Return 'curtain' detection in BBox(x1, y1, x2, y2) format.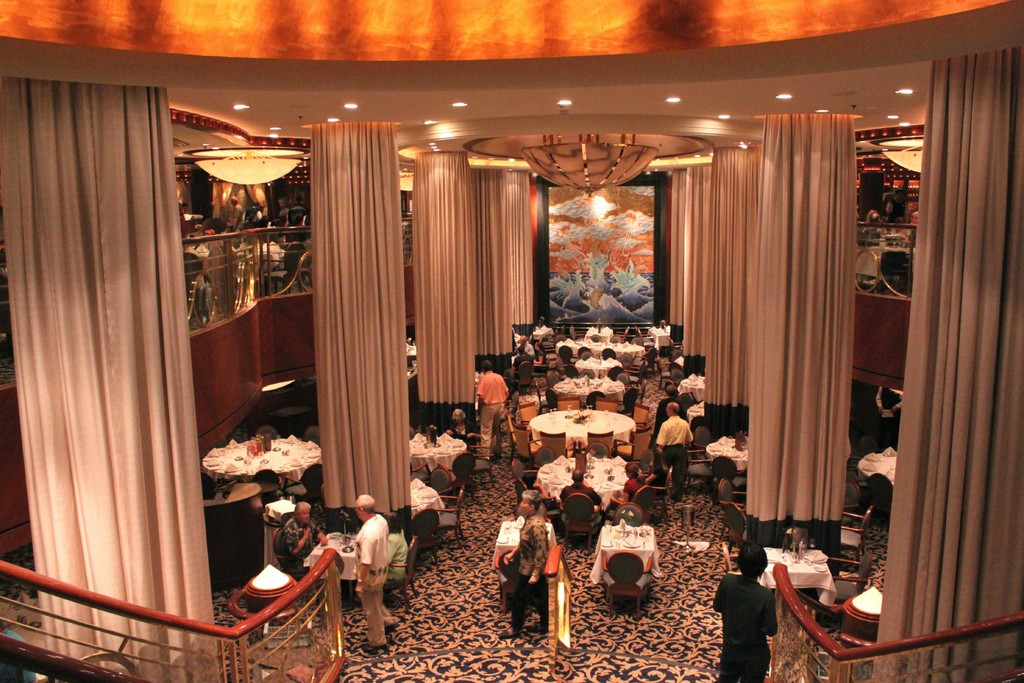
BBox(739, 117, 859, 523).
